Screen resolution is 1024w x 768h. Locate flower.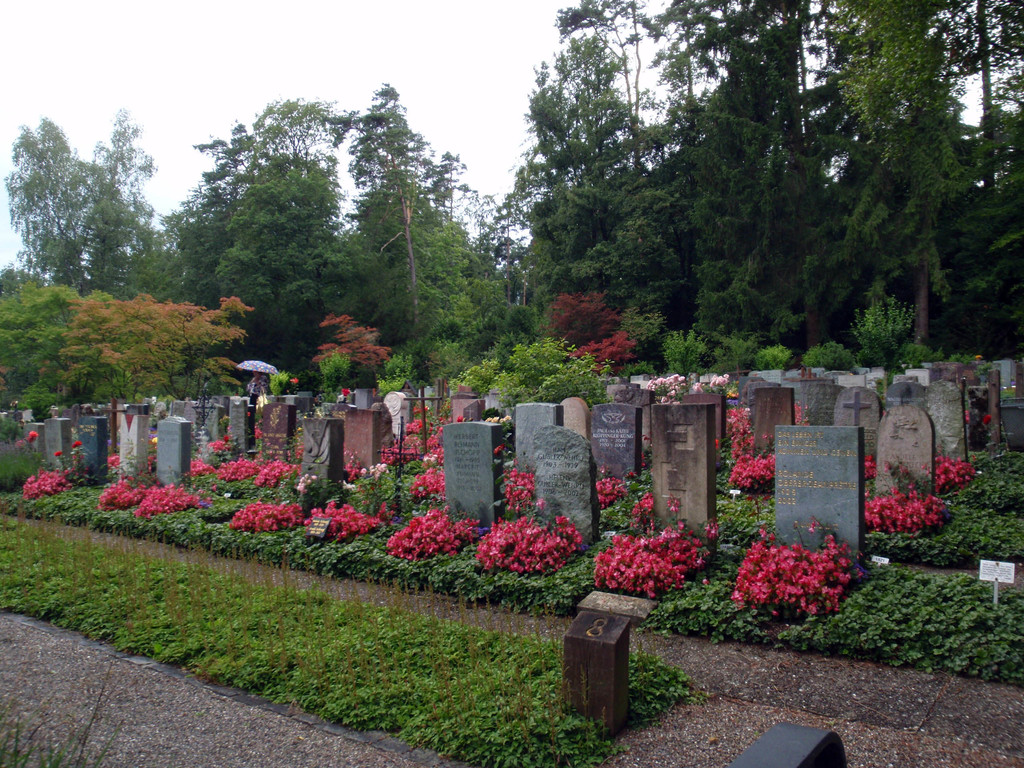
box=[341, 385, 352, 397].
